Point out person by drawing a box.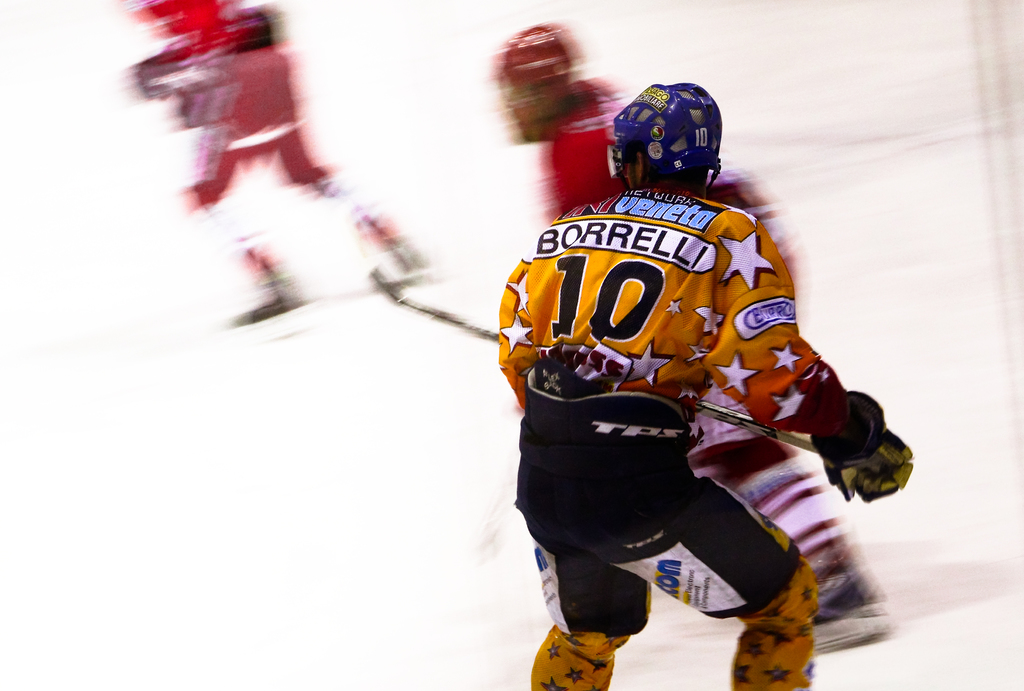
[left=116, top=0, right=433, bottom=327].
